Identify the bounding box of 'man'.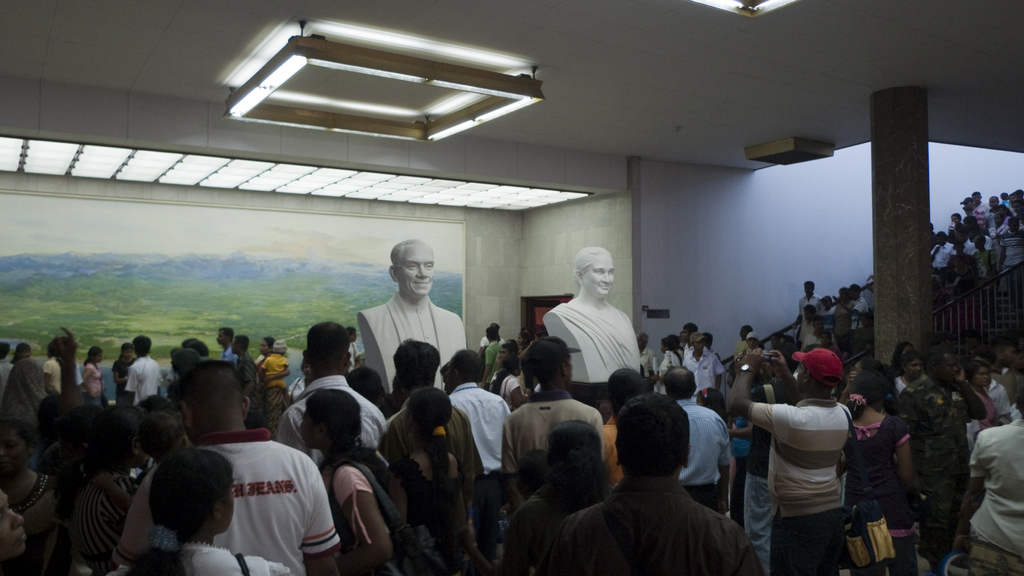
892,346,988,575.
